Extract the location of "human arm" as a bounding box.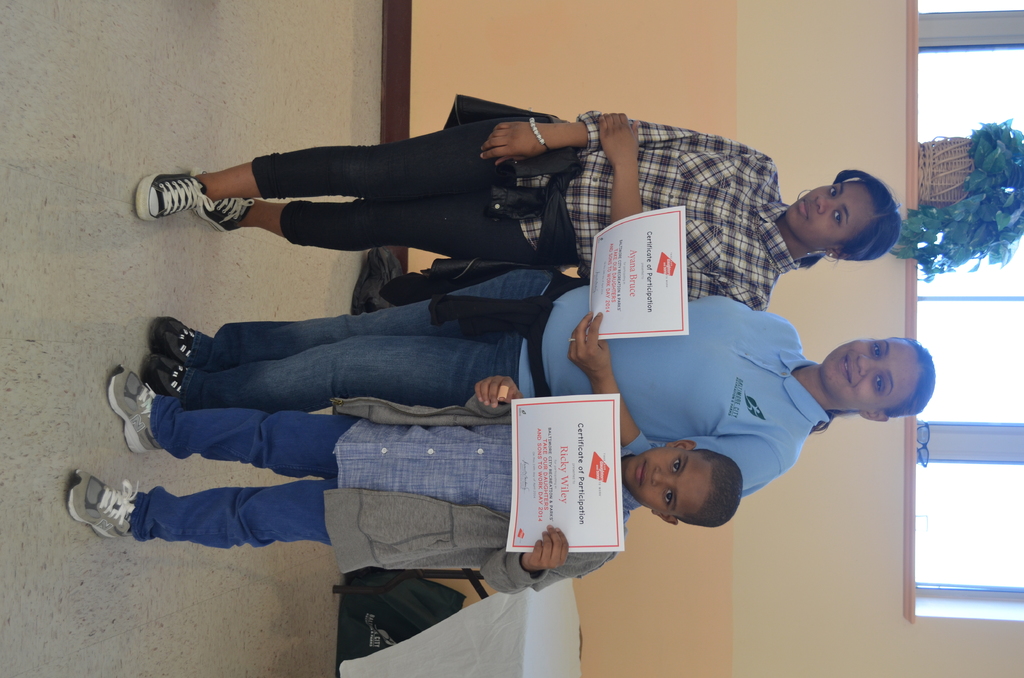
[566,305,787,503].
